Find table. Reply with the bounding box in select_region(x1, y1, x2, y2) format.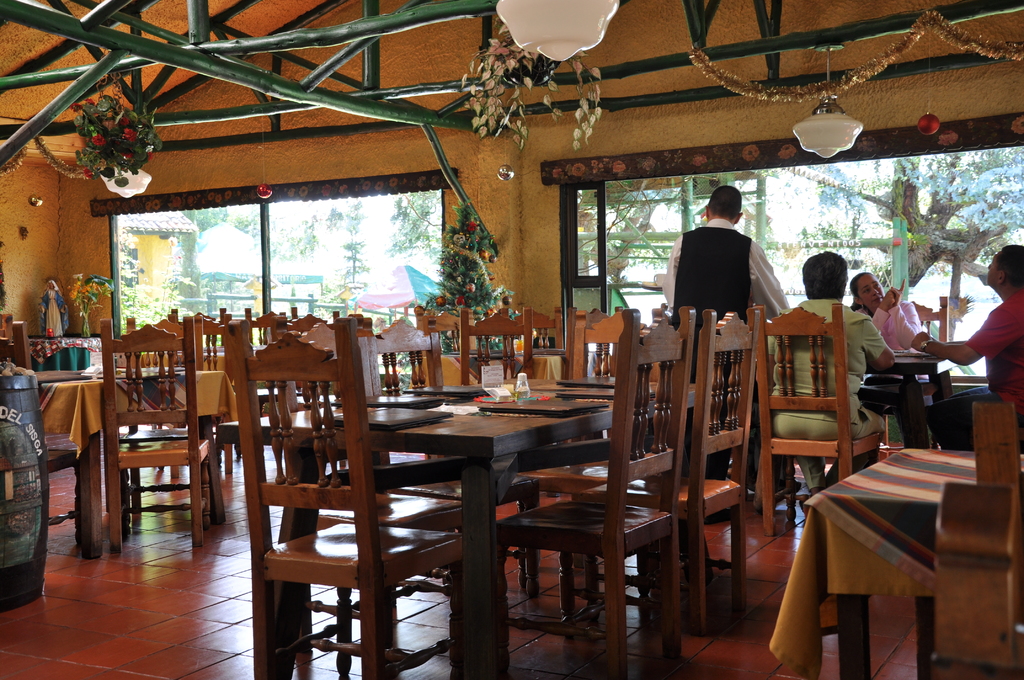
select_region(1, 359, 241, 551).
